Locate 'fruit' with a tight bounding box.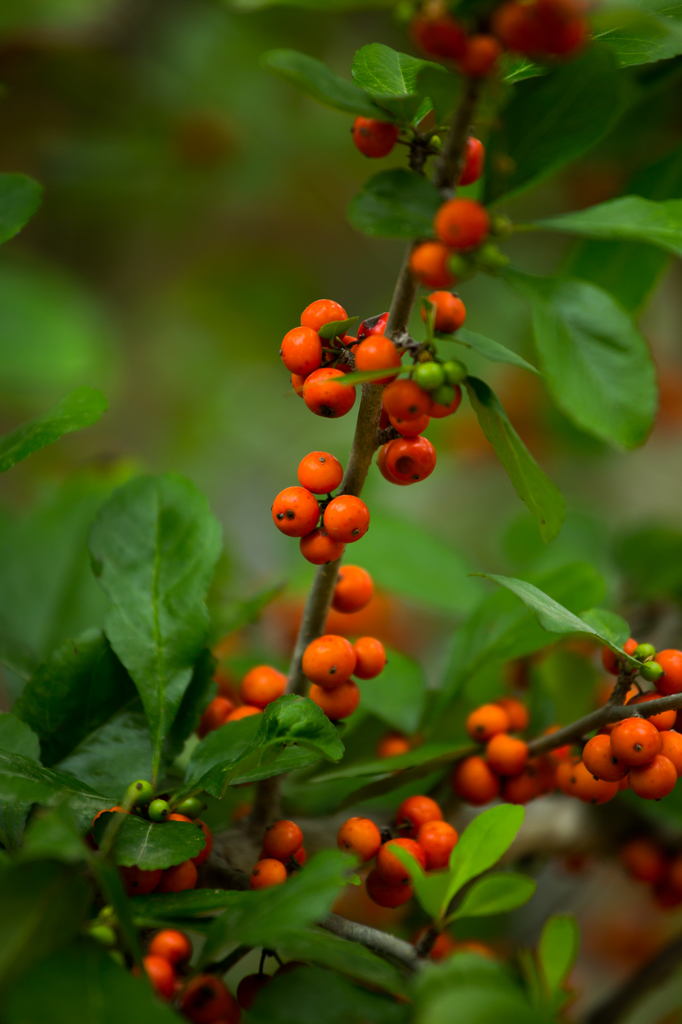
crop(324, 495, 374, 543).
